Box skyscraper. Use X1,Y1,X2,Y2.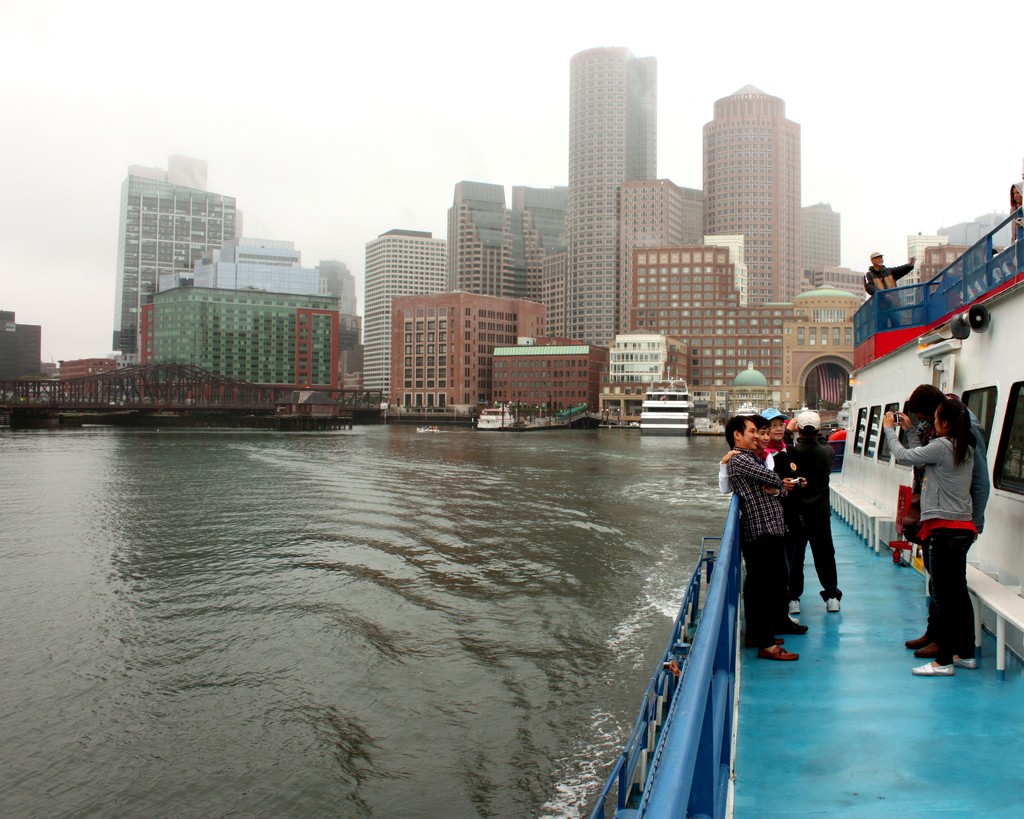
485,327,611,415.
